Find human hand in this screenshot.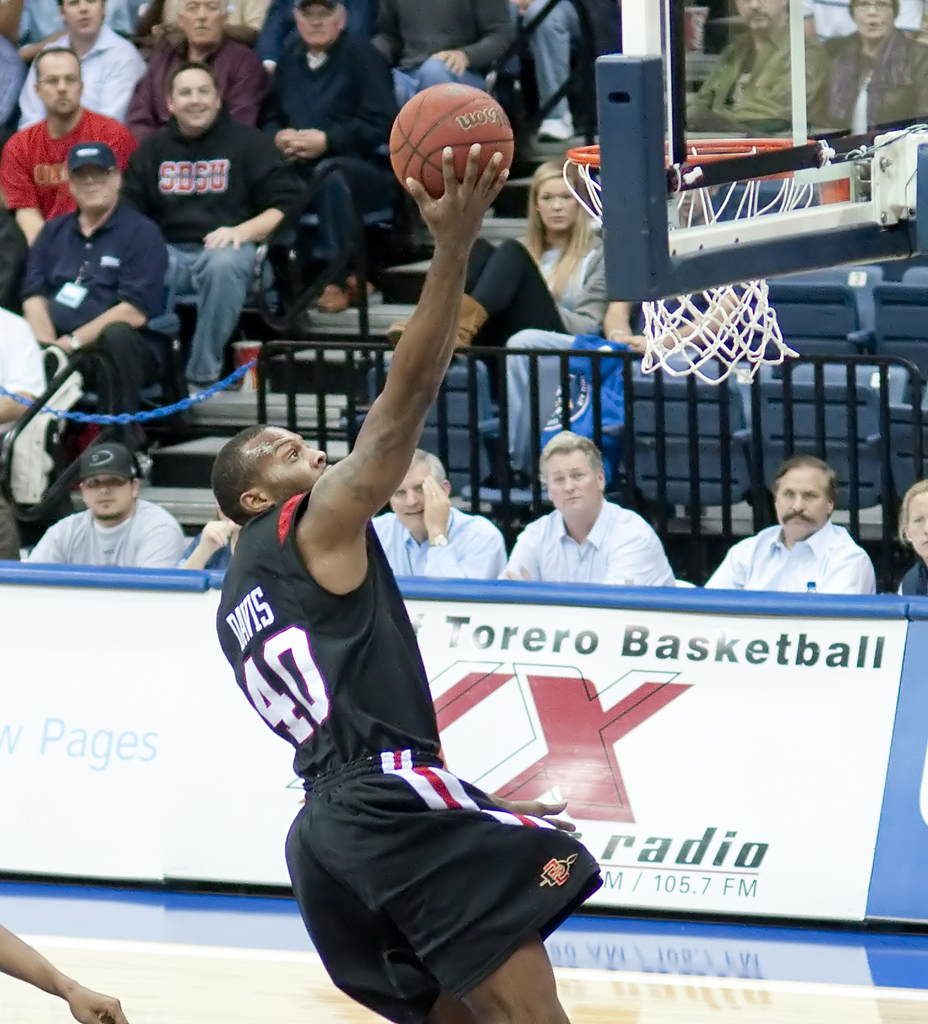
The bounding box for human hand is <box>272,127,297,155</box>.
